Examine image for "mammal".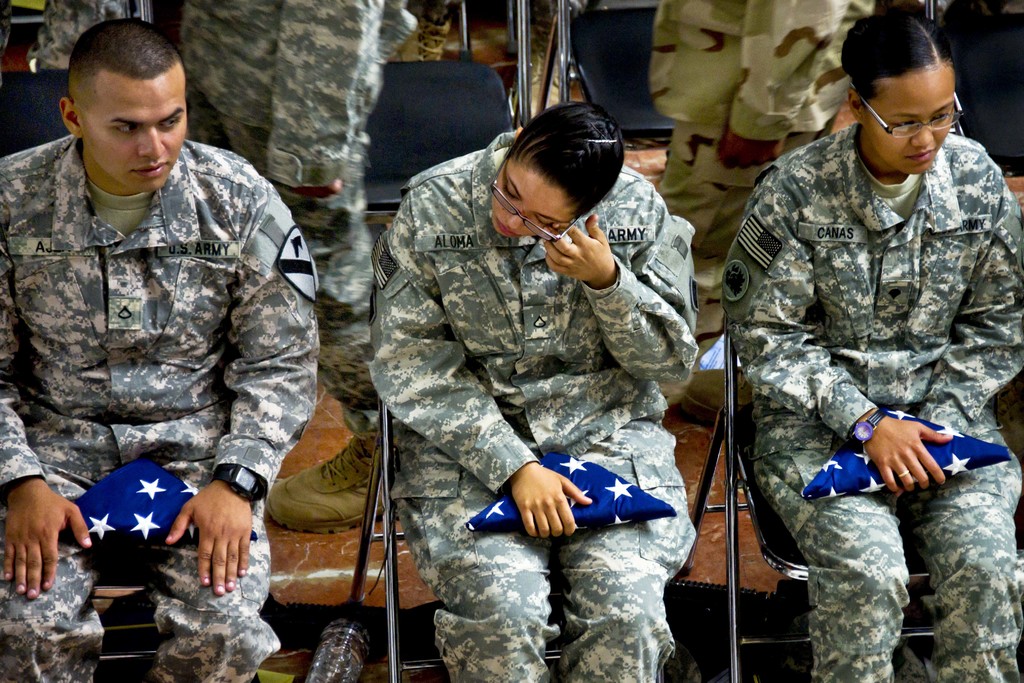
Examination result: rect(365, 99, 696, 682).
